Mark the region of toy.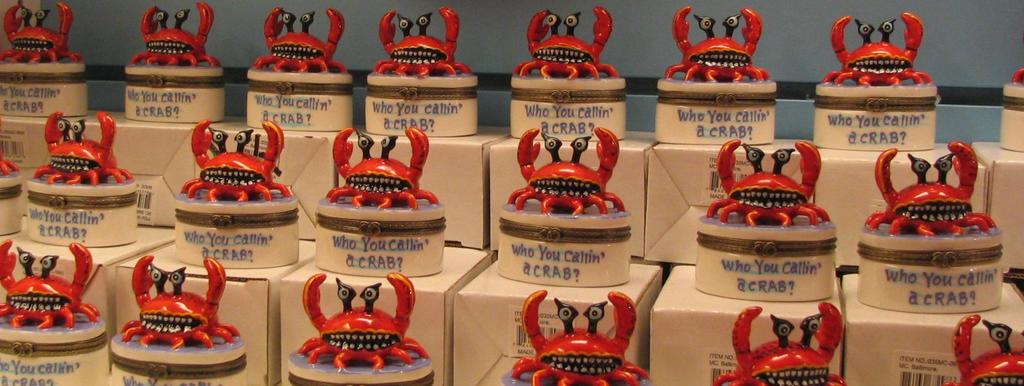
Region: (509, 290, 650, 385).
